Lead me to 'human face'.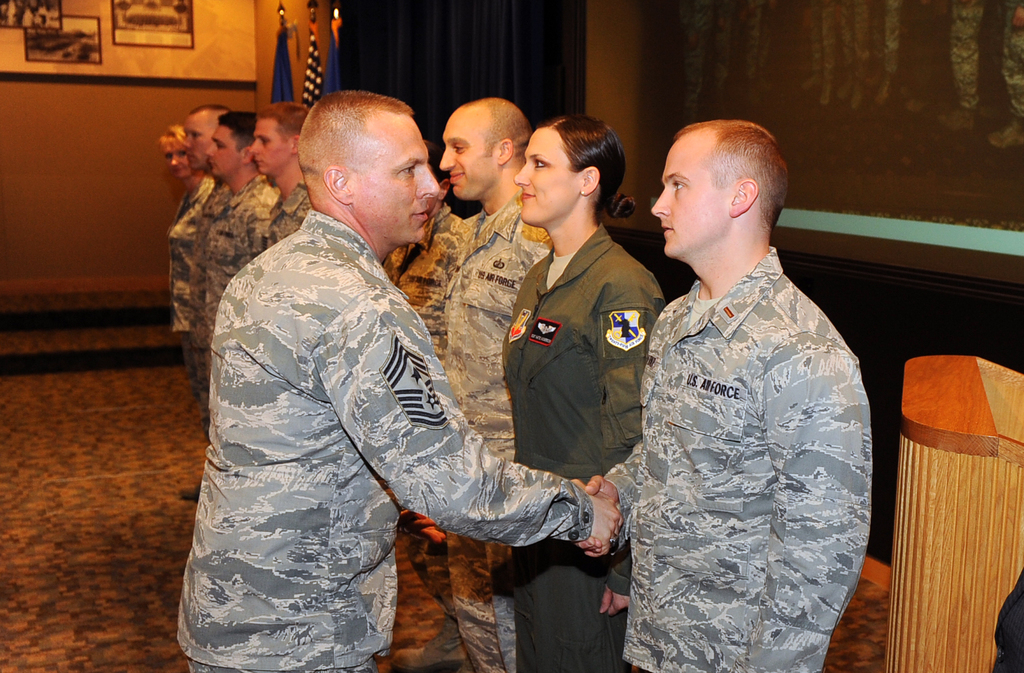
Lead to 512 132 582 226.
